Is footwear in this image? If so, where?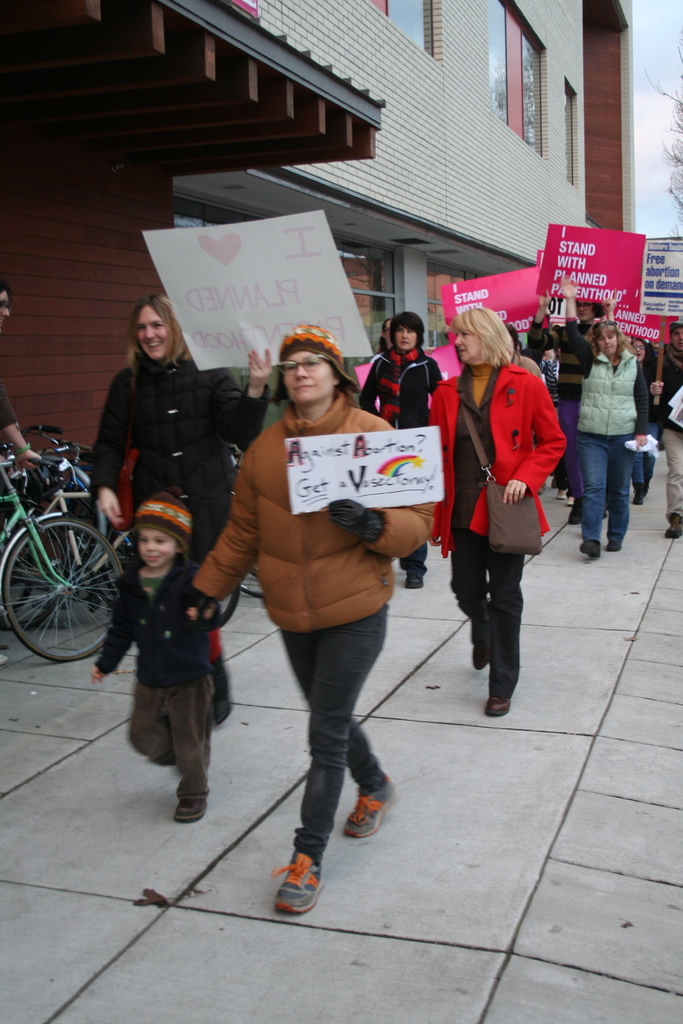
Yes, at 172:783:212:820.
